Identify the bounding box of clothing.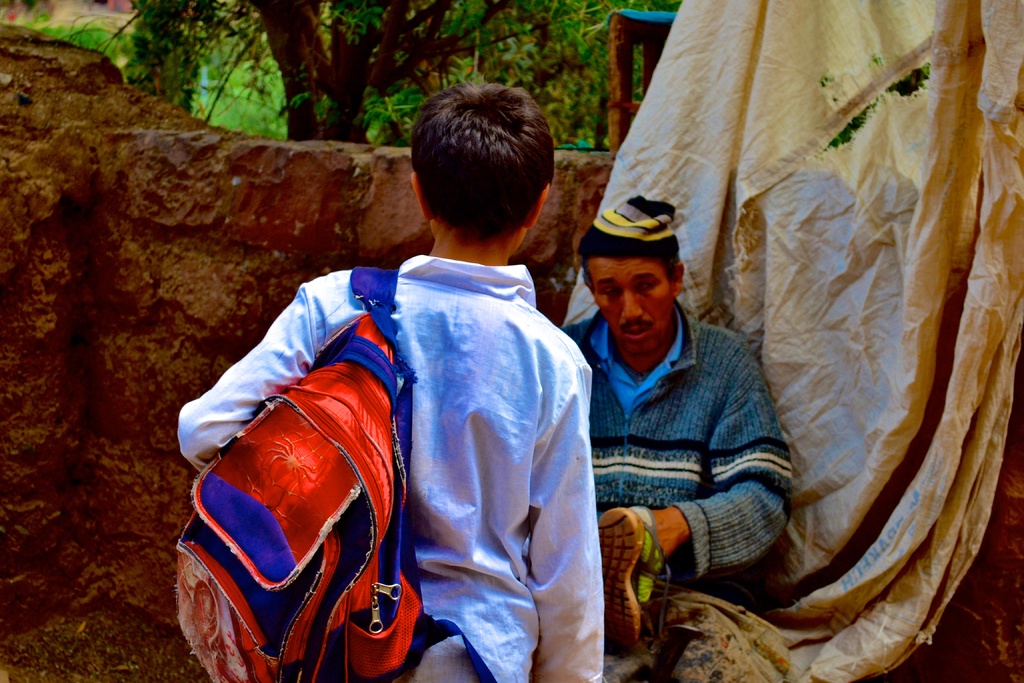
(566,300,795,682).
